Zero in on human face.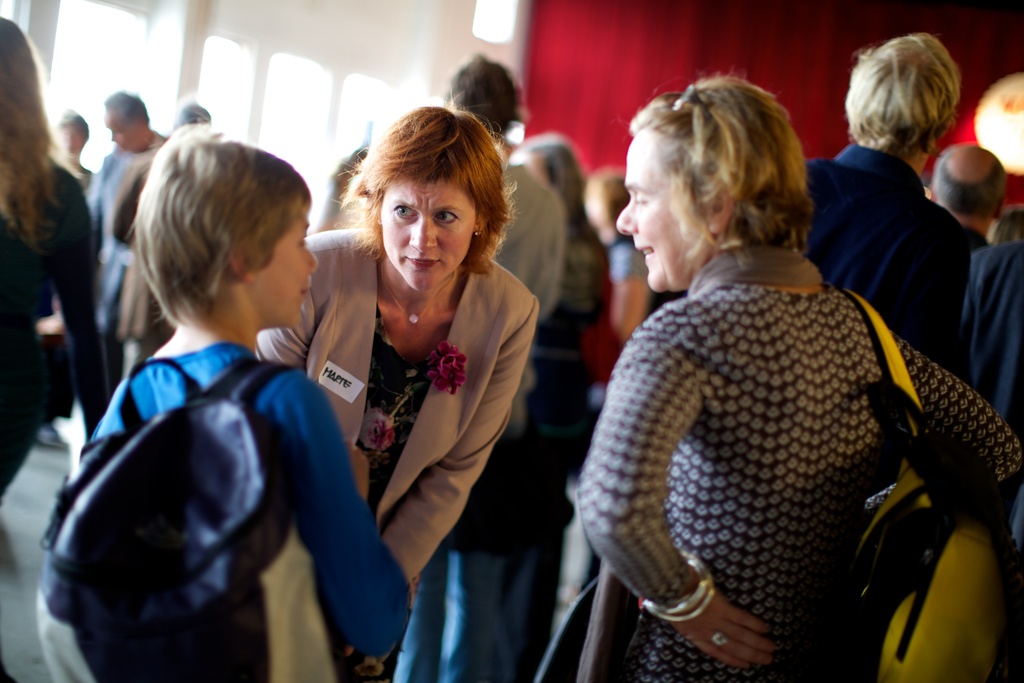
Zeroed in: box(623, 124, 686, 283).
